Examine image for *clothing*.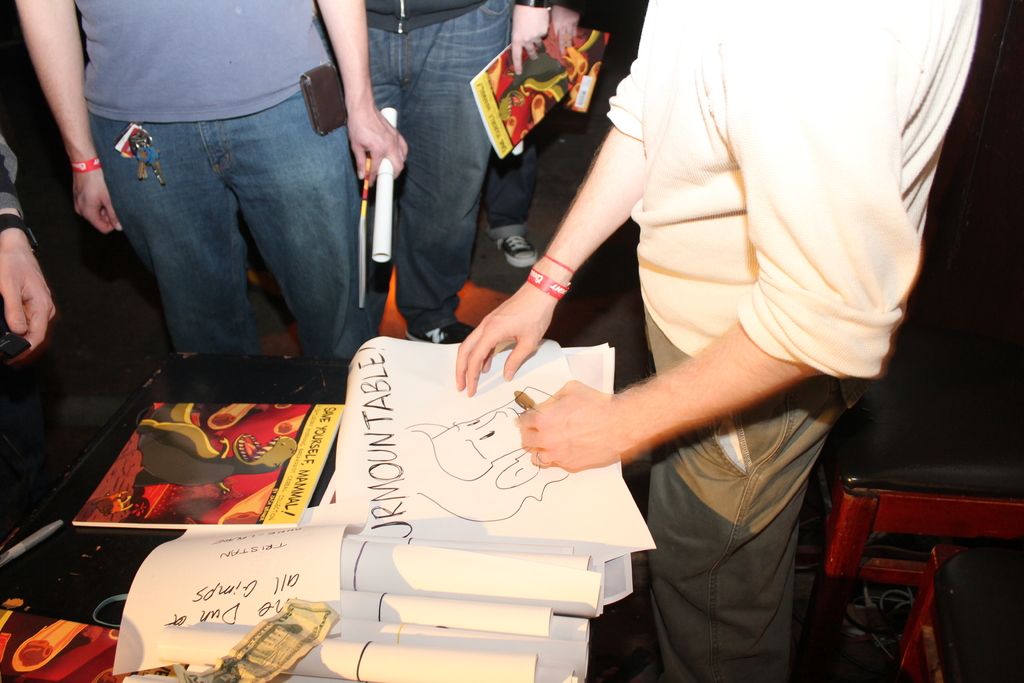
Examination result: region(645, 309, 849, 682).
